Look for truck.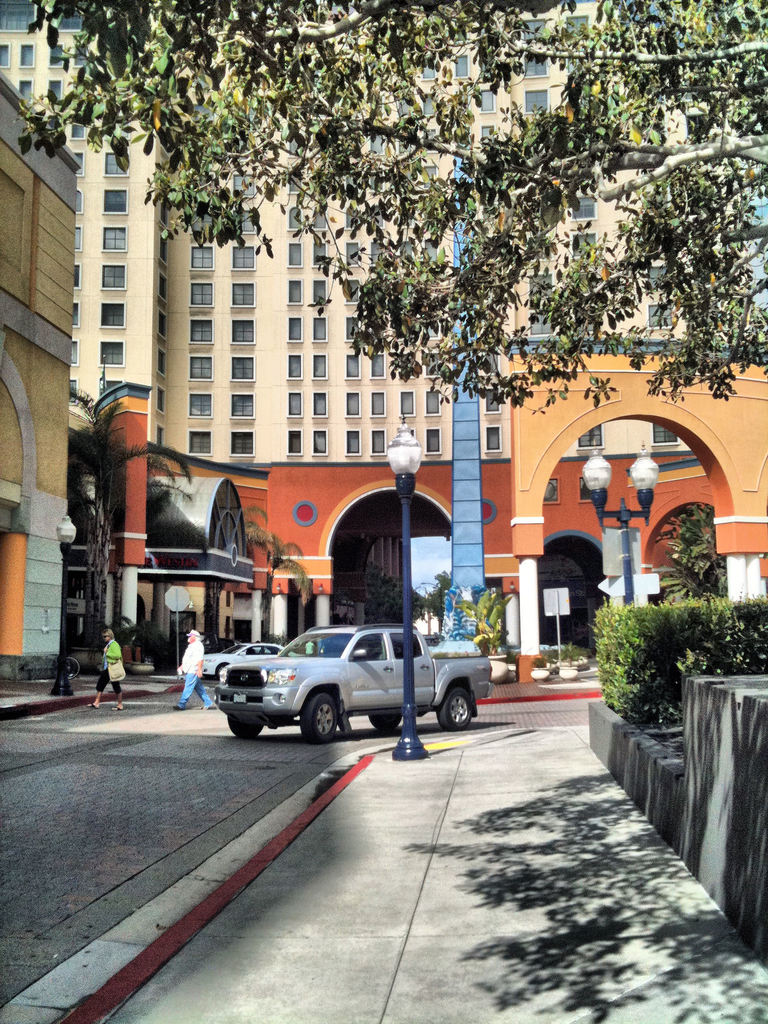
Found: <bbox>202, 623, 501, 751</bbox>.
